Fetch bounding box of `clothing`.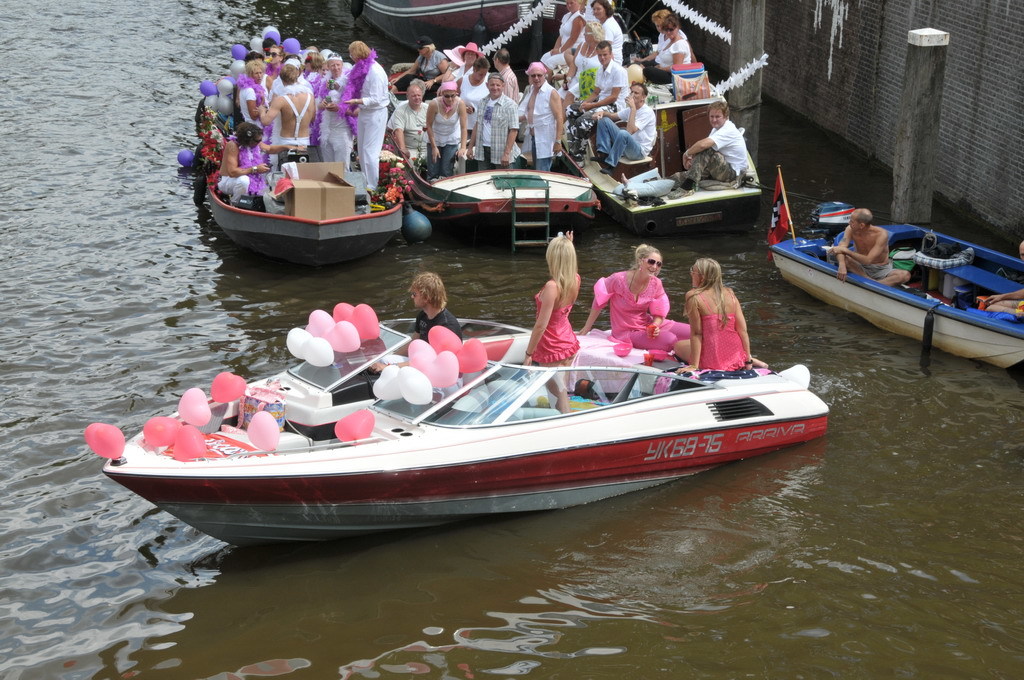
Bbox: select_region(531, 273, 581, 361).
